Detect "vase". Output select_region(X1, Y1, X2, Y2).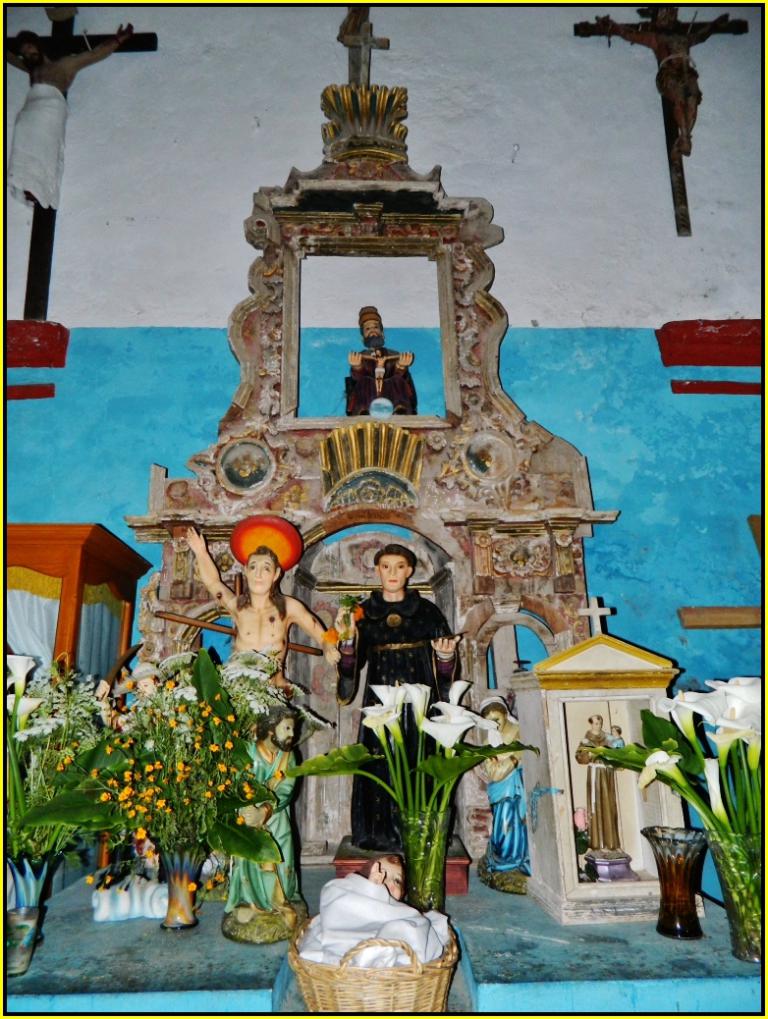
select_region(701, 827, 760, 970).
